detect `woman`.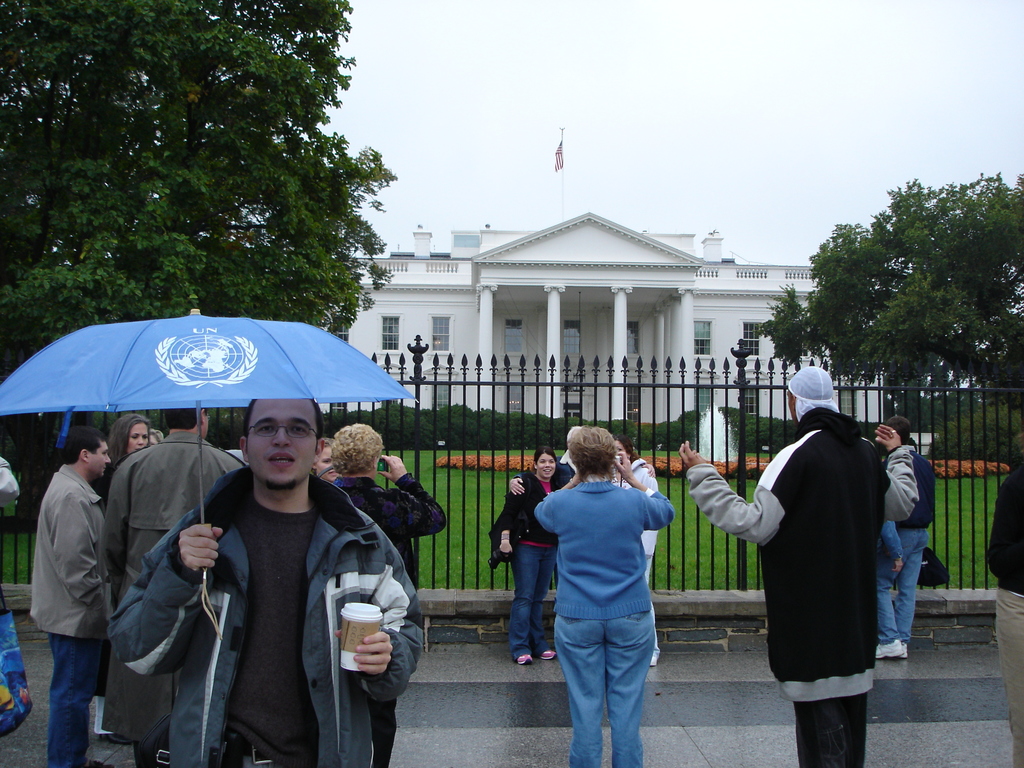
Detected at (left=317, top=439, right=341, bottom=485).
